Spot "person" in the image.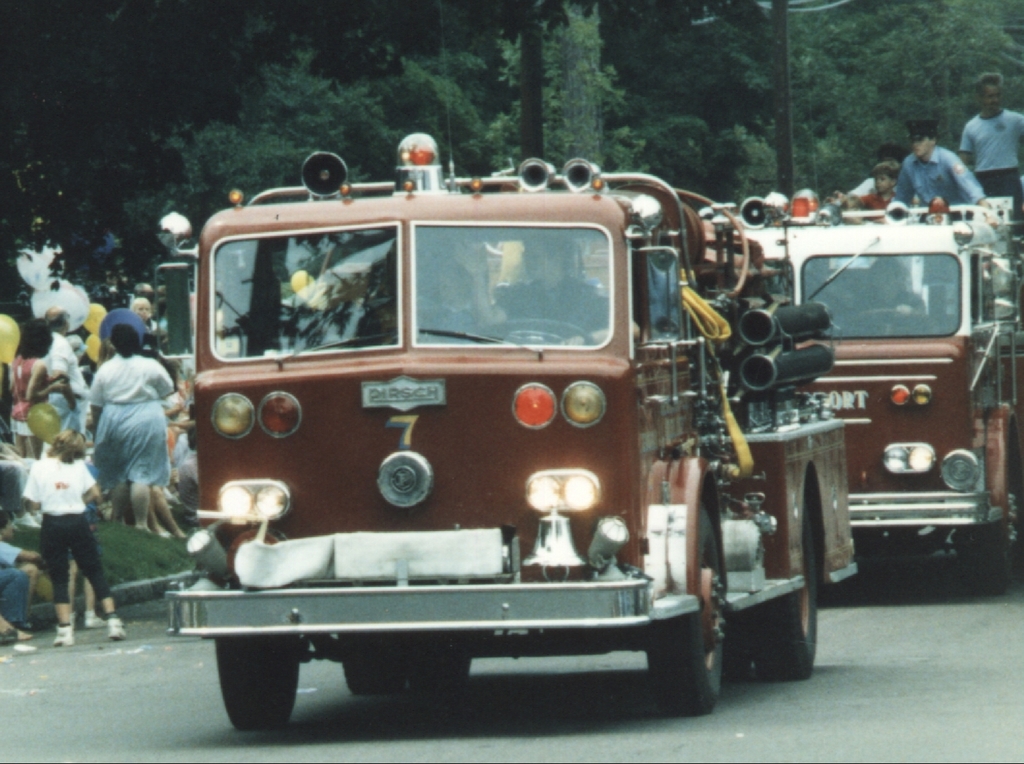
"person" found at {"left": 462, "top": 235, "right": 645, "bottom": 352}.
